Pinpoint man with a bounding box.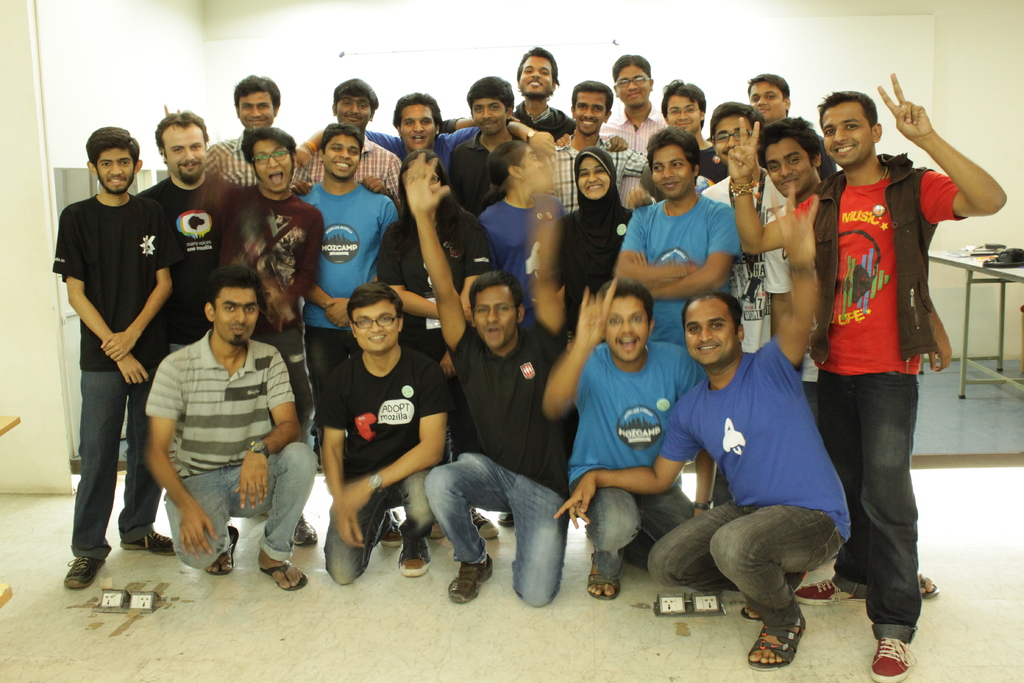
box=[379, 81, 458, 188].
